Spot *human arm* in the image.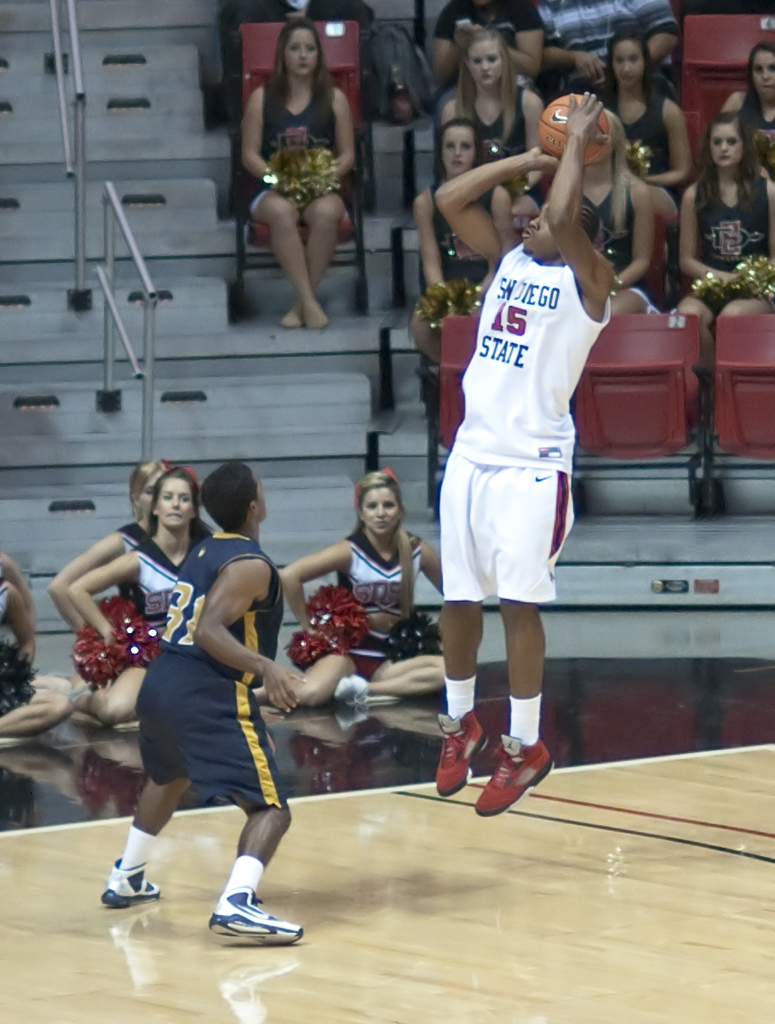
*human arm* found at (x1=759, y1=179, x2=774, y2=299).
